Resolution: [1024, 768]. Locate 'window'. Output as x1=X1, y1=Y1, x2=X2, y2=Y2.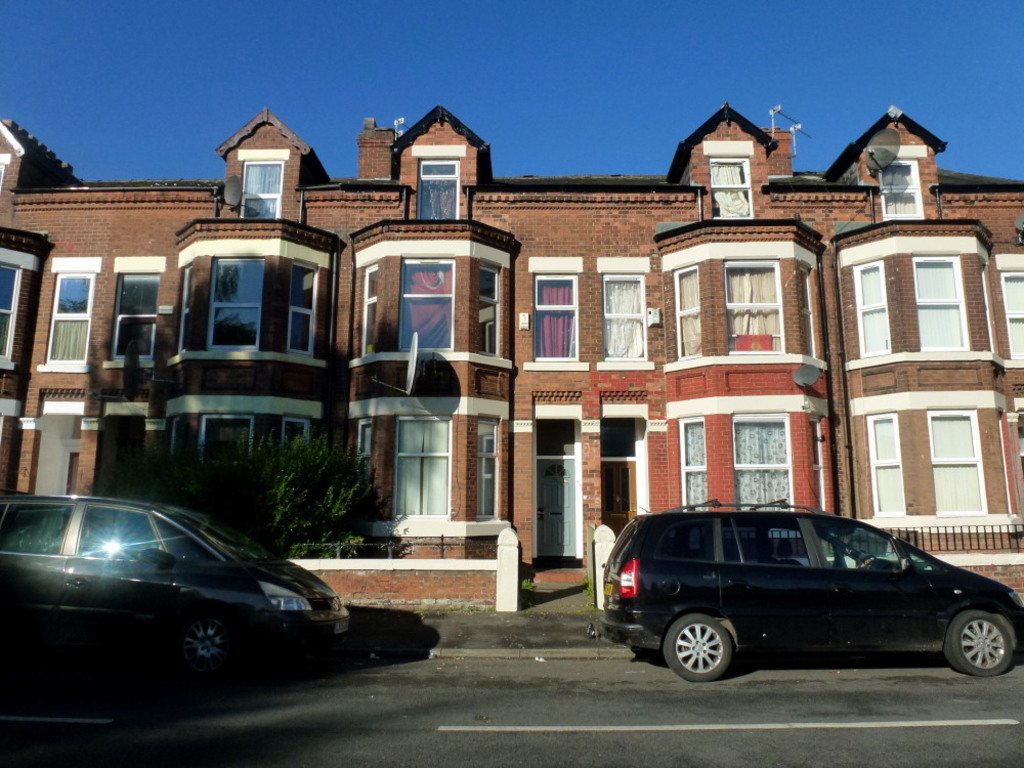
x1=393, y1=418, x2=450, y2=519.
